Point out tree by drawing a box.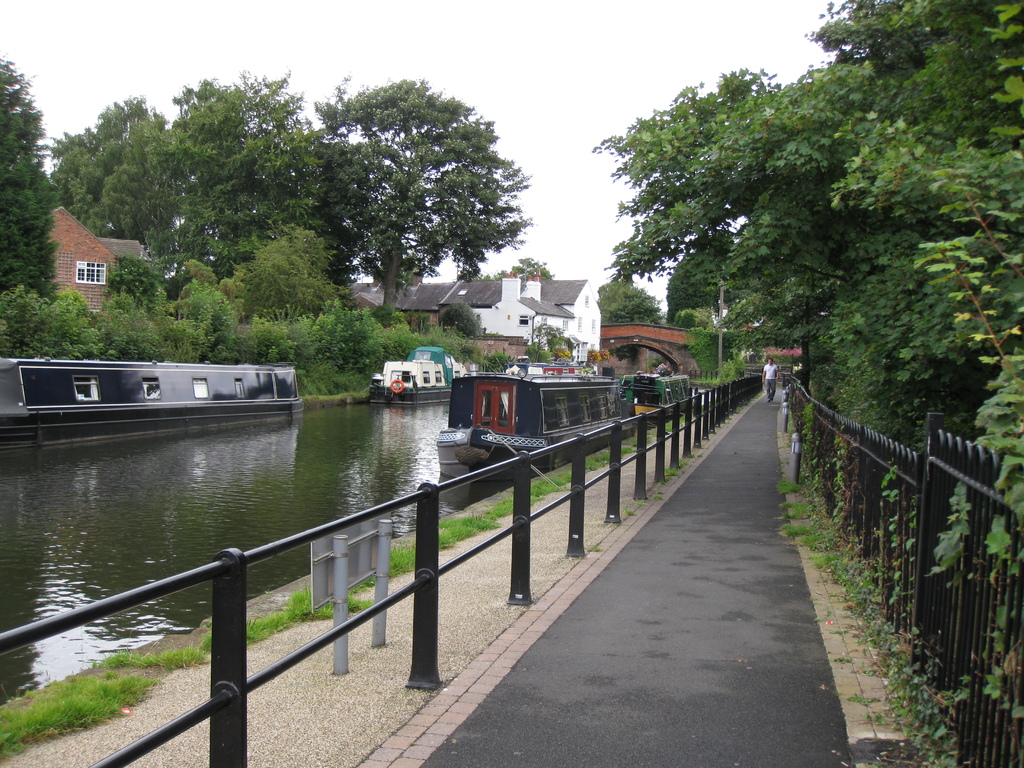
crop(652, 261, 716, 331).
